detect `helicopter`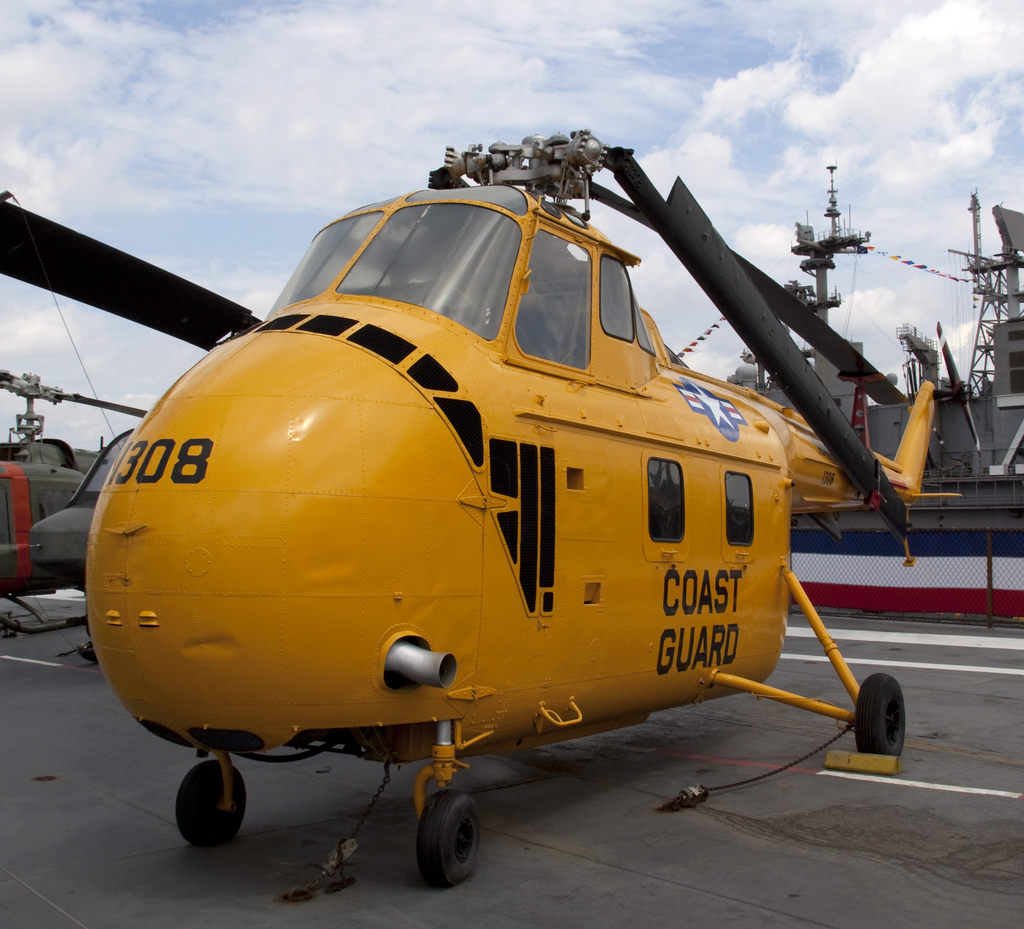
0:187:264:663
